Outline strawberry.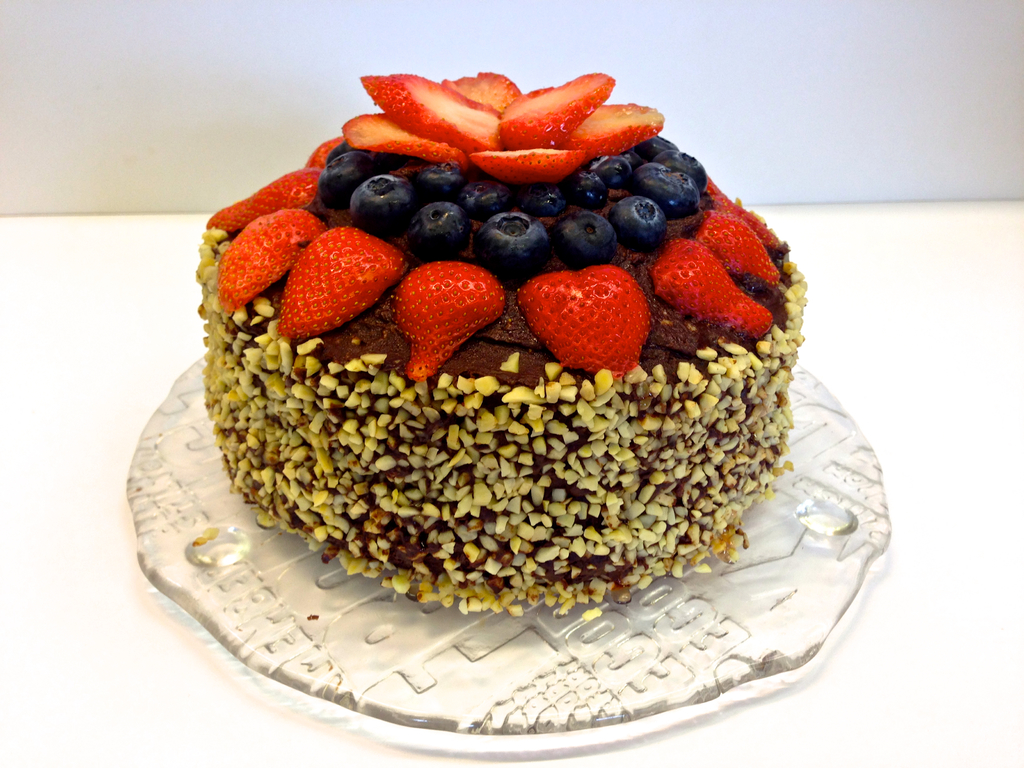
Outline: {"left": 218, "top": 203, "right": 321, "bottom": 316}.
